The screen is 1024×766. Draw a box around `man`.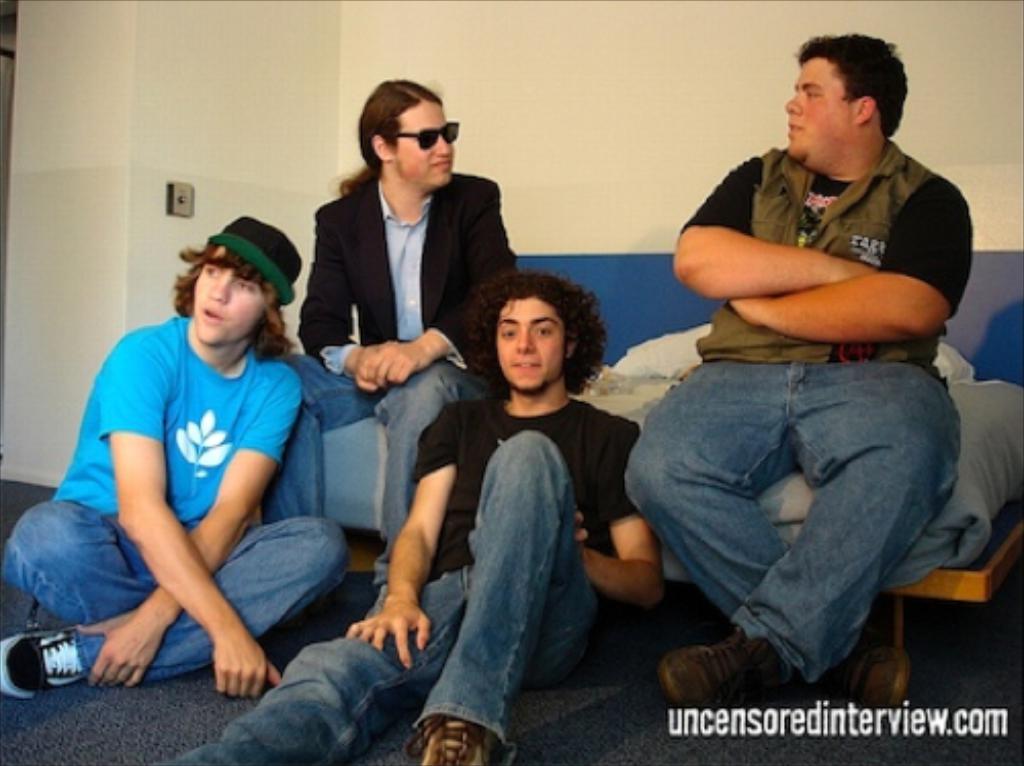
region(0, 205, 348, 694).
